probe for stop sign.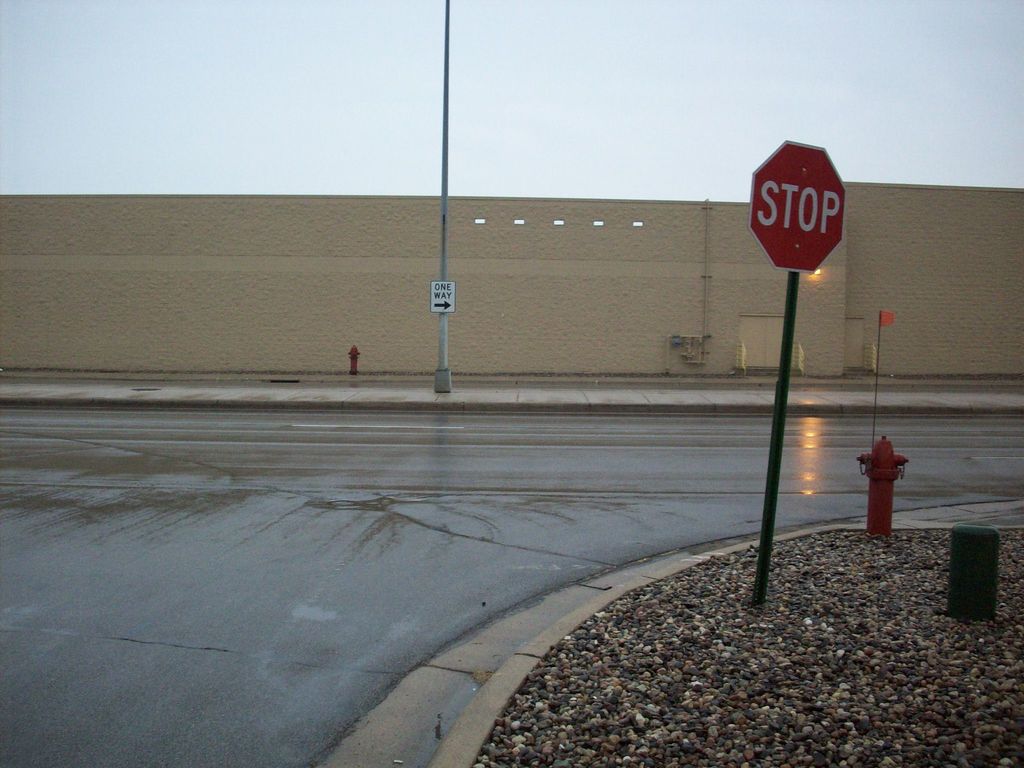
Probe result: <region>747, 138, 847, 274</region>.
